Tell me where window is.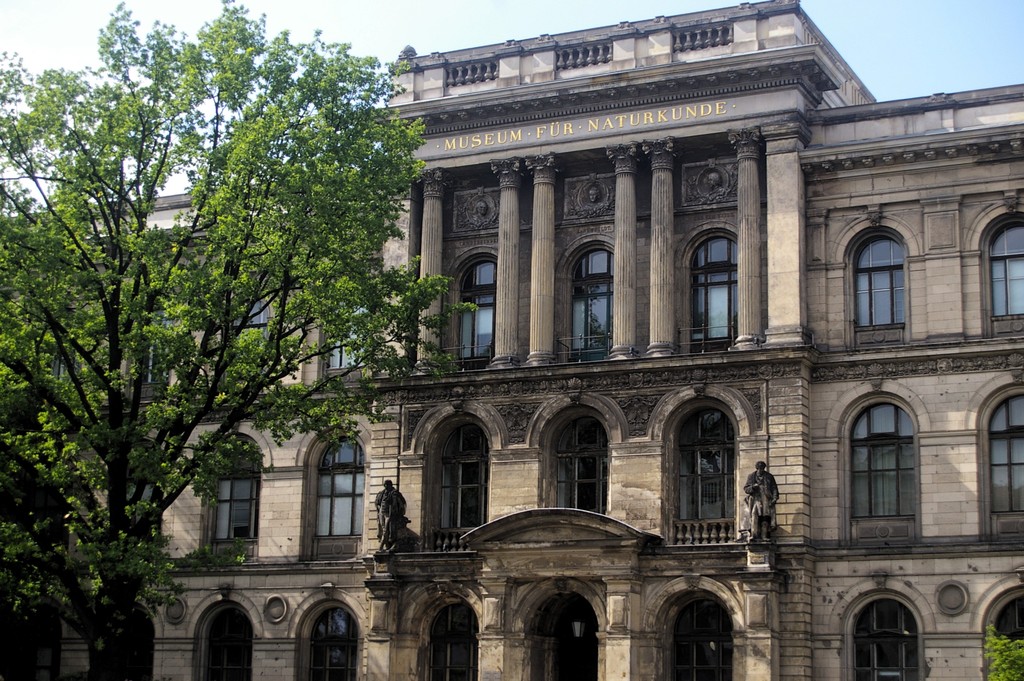
window is at 855/380/938/552.
